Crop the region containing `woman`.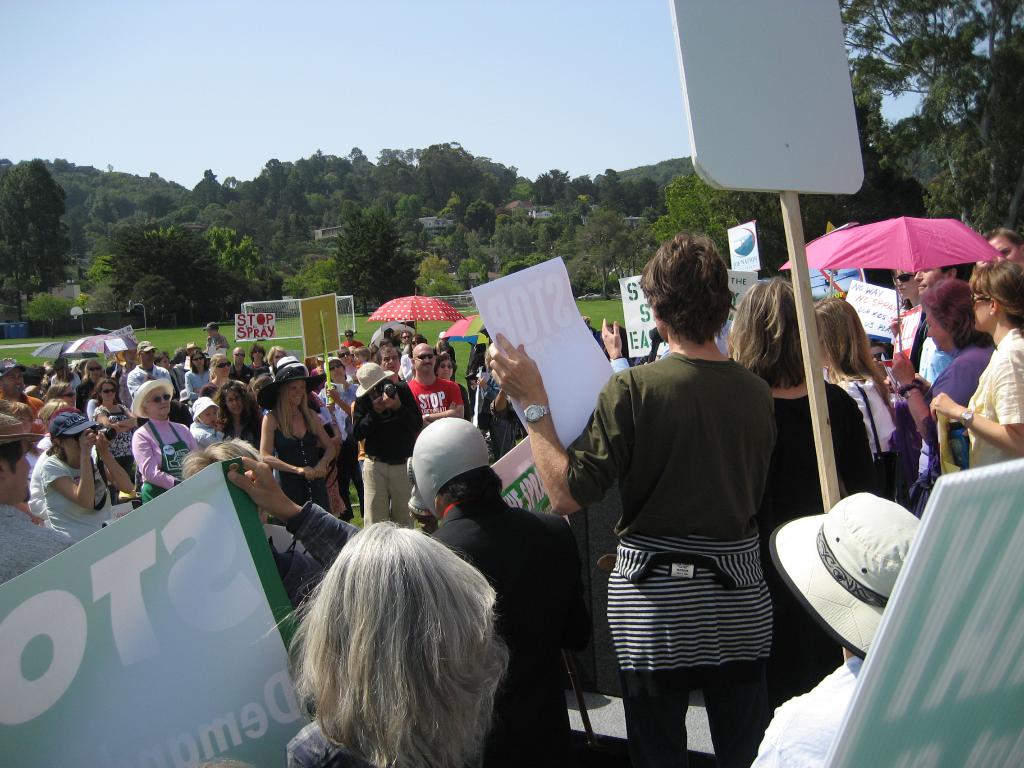
Crop region: BBox(128, 376, 205, 505).
